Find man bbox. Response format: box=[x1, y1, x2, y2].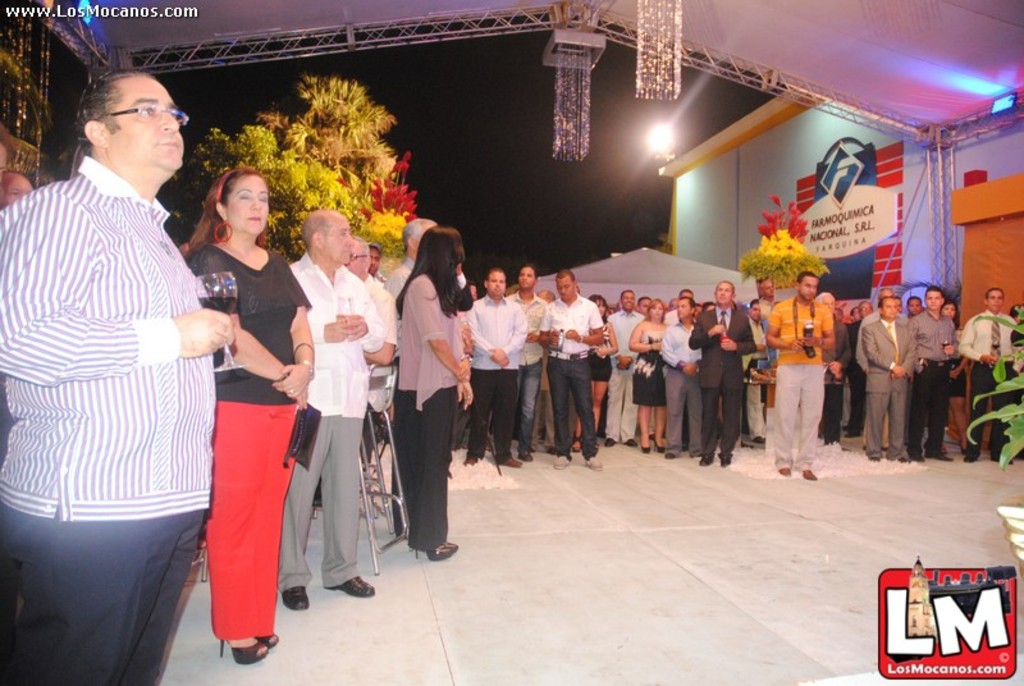
box=[754, 278, 781, 333].
